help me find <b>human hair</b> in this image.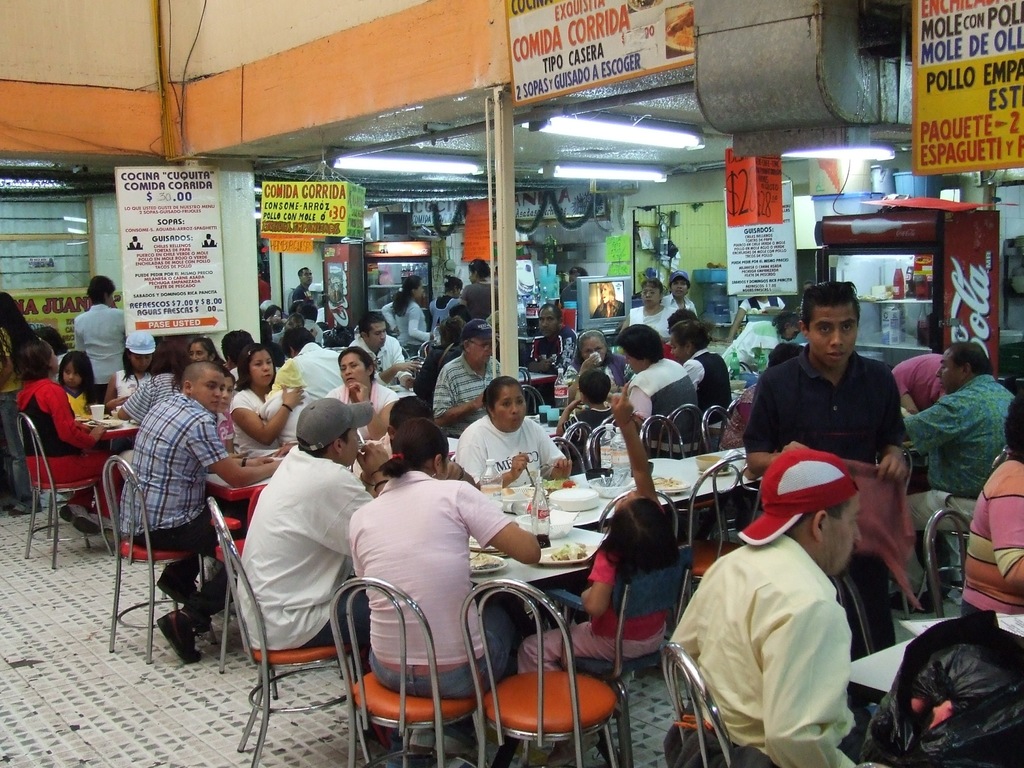
Found it: select_region(360, 315, 385, 340).
